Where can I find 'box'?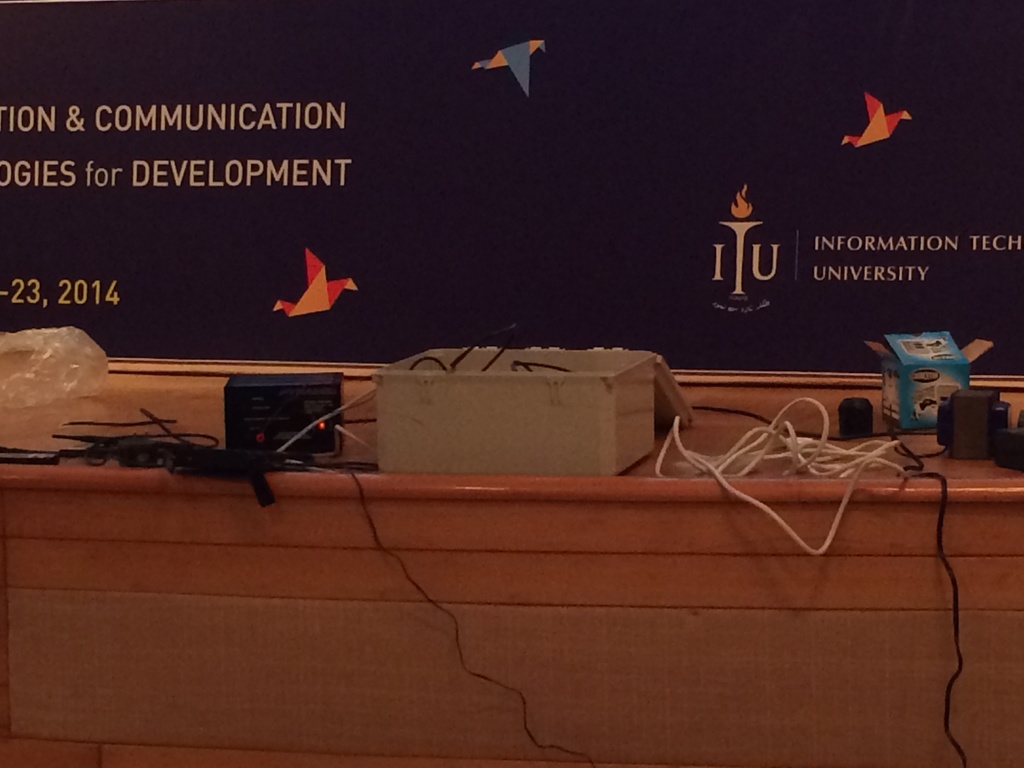
You can find it at 870, 333, 991, 429.
